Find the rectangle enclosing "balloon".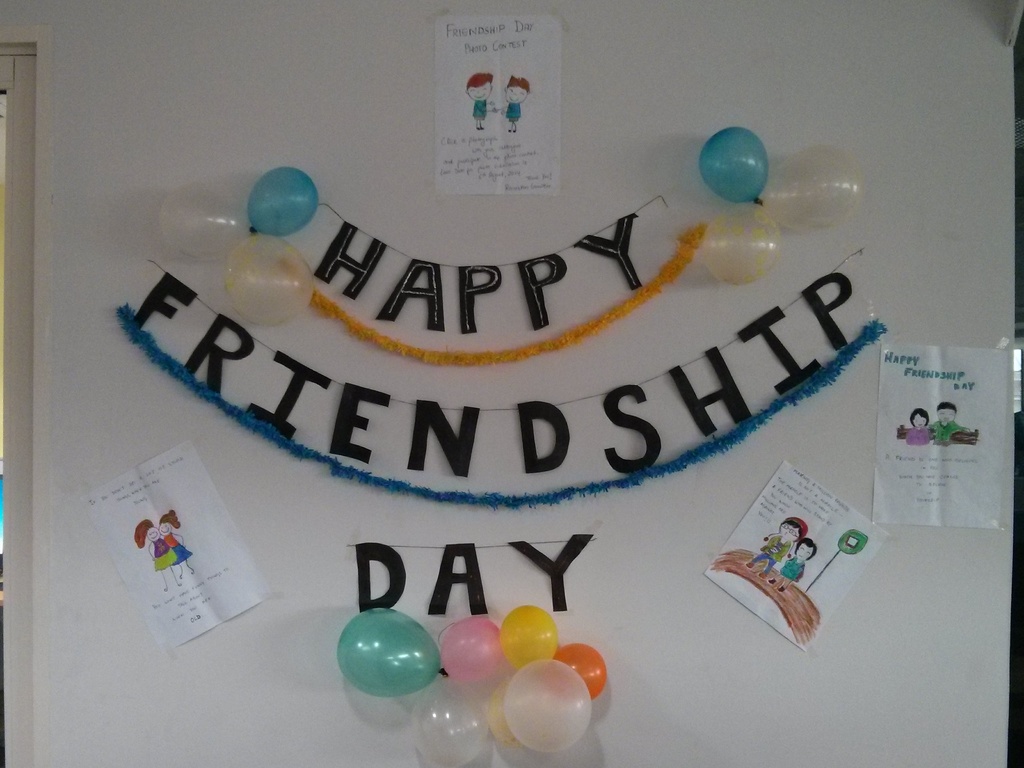
(756, 145, 866, 228).
